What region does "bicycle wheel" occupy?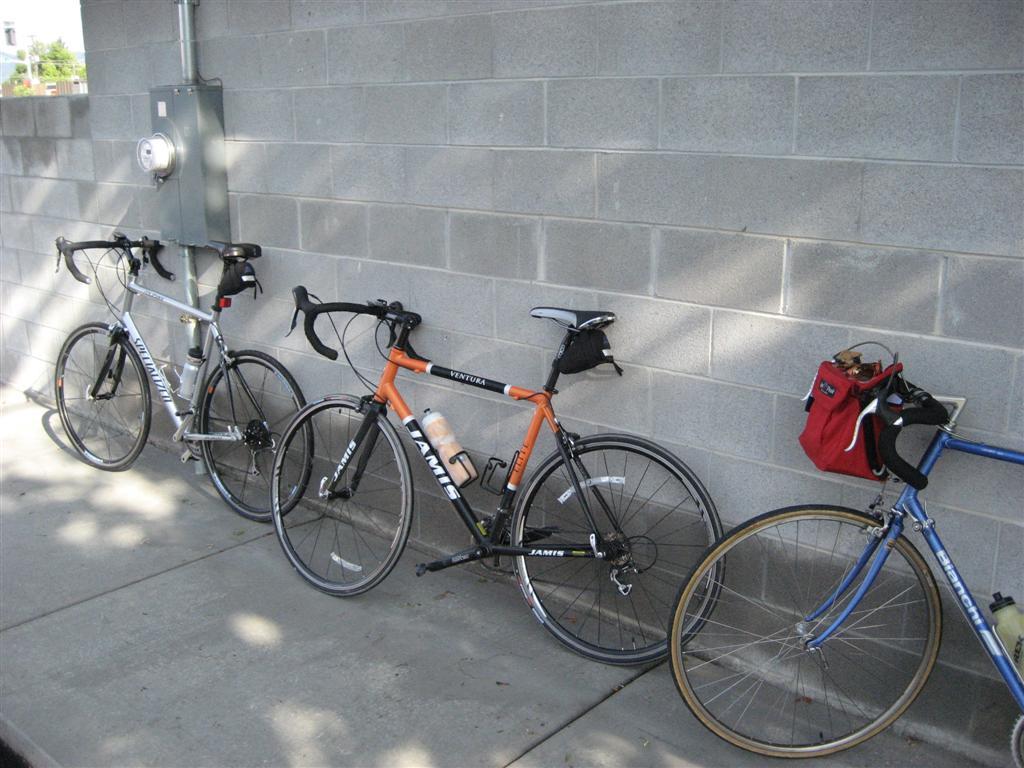
locate(192, 353, 313, 520).
